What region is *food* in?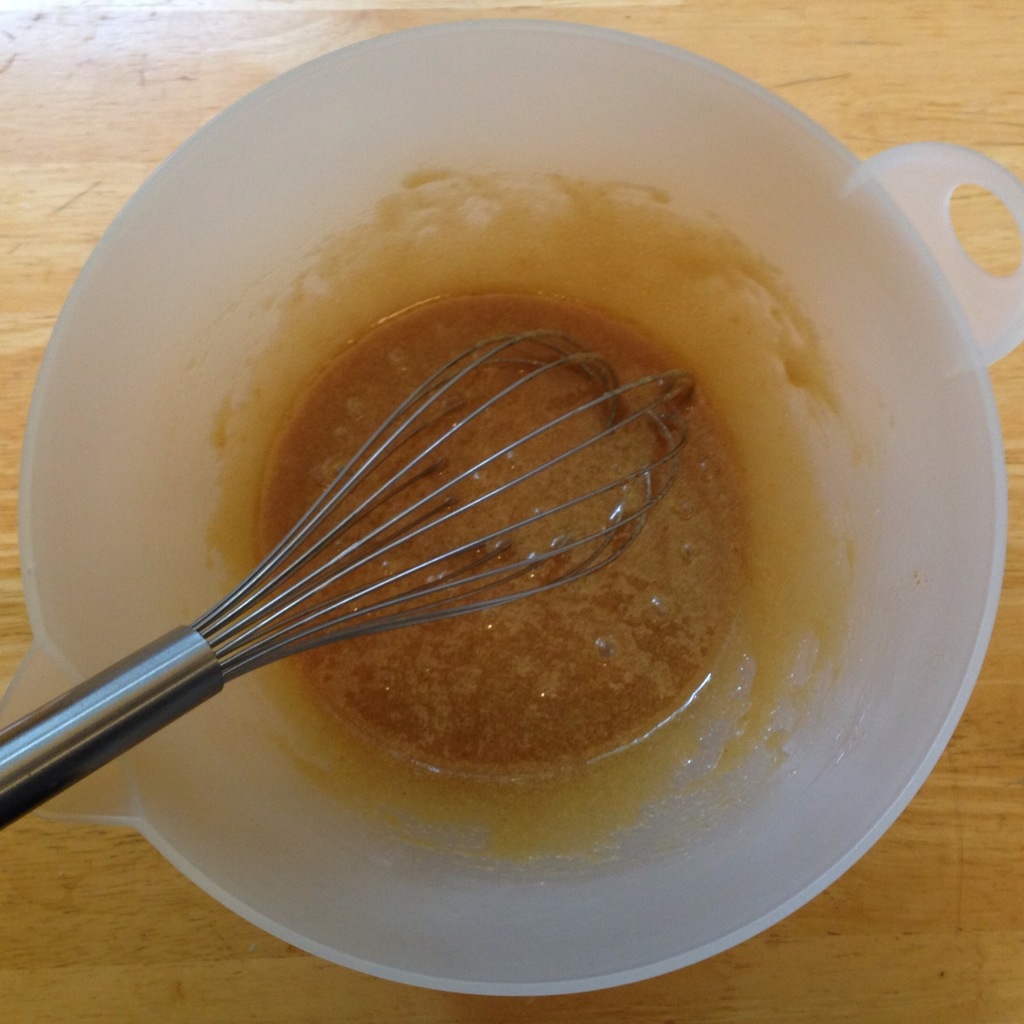
(x1=251, y1=285, x2=752, y2=783).
